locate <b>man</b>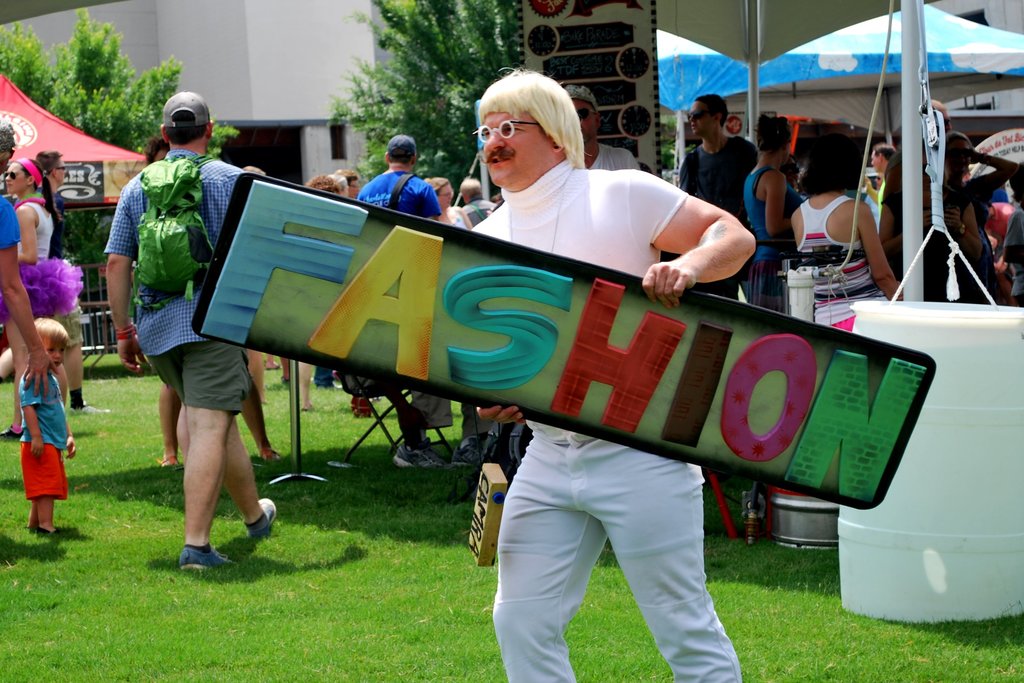
select_region(464, 68, 757, 682)
